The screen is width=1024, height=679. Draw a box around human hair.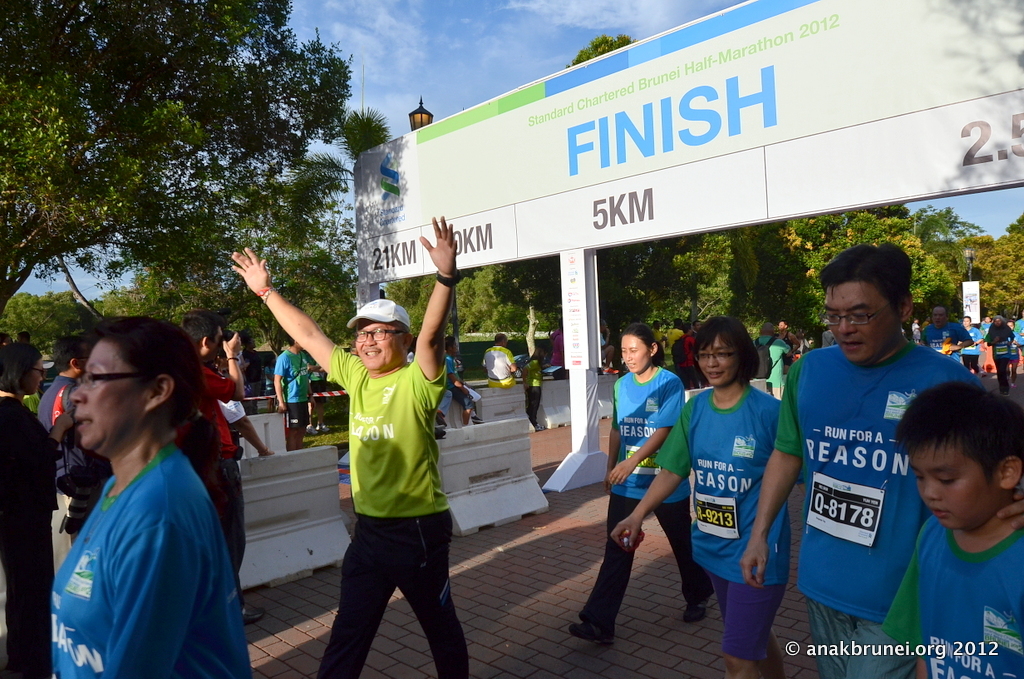
x1=814, y1=228, x2=907, y2=317.
